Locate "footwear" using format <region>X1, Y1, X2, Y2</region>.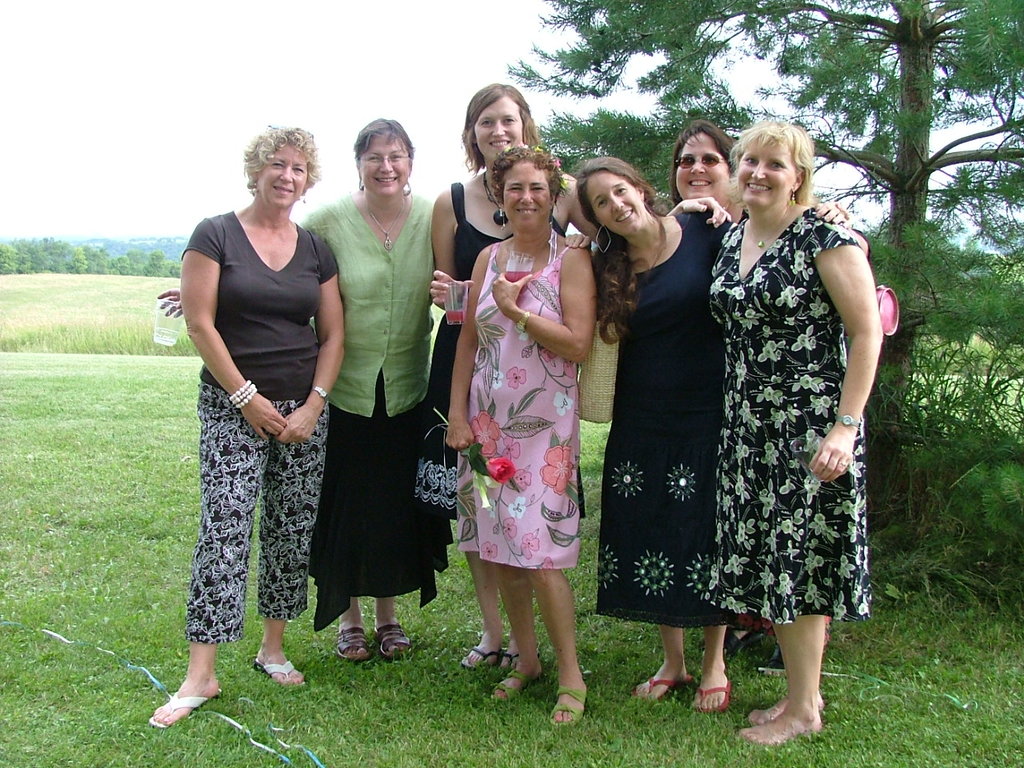
<region>690, 676, 730, 706</region>.
